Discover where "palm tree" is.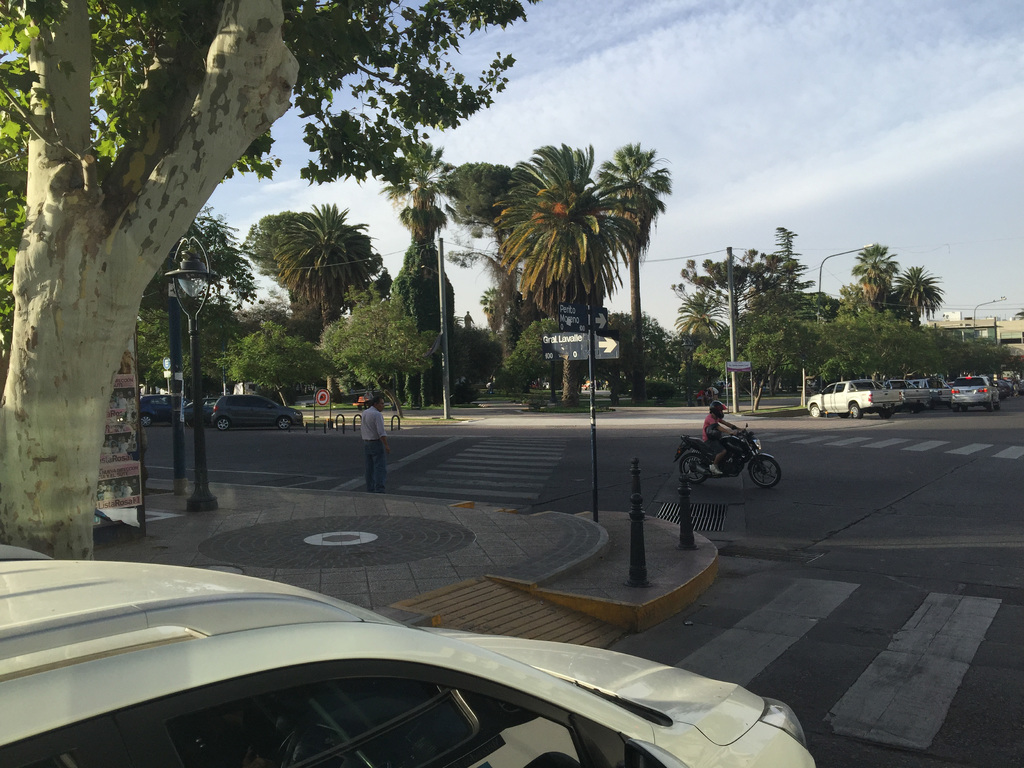
Discovered at select_region(449, 143, 582, 353).
